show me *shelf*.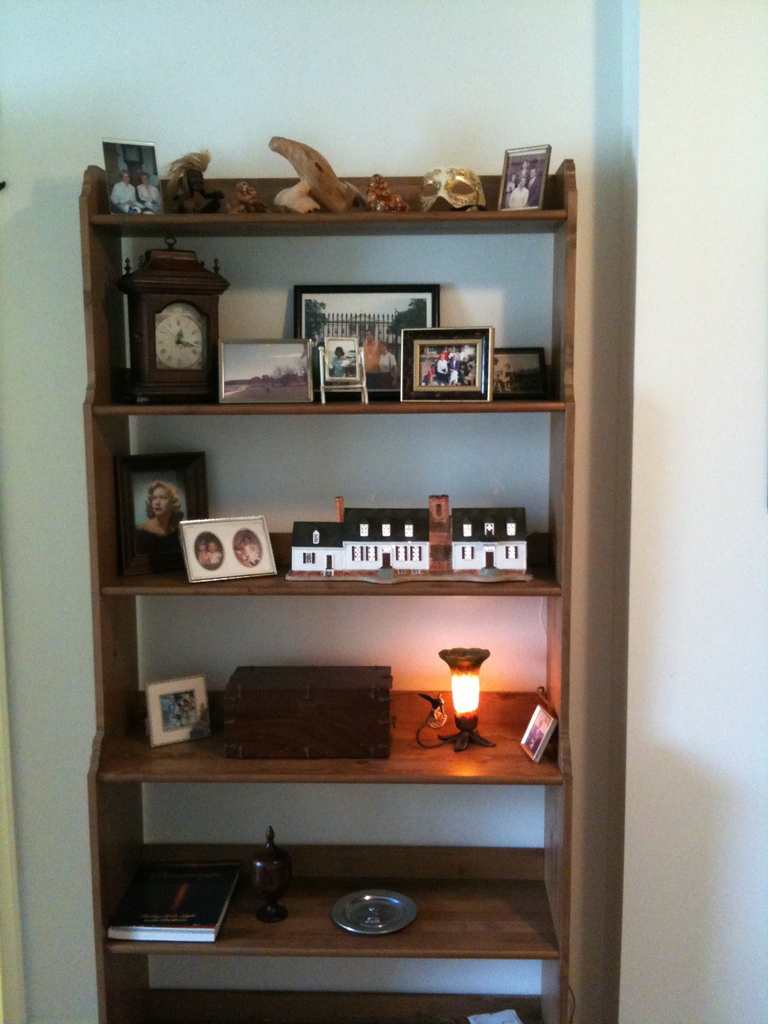
*shelf* is here: {"left": 79, "top": 161, "right": 588, "bottom": 1023}.
